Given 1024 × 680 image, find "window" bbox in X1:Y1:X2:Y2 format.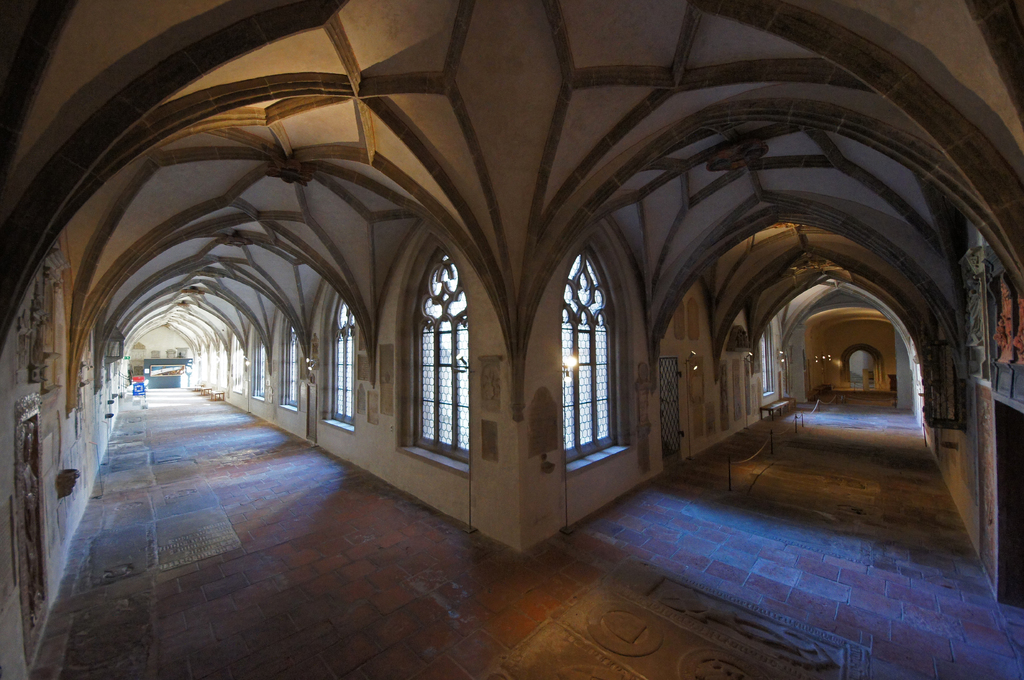
282:321:305:413.
